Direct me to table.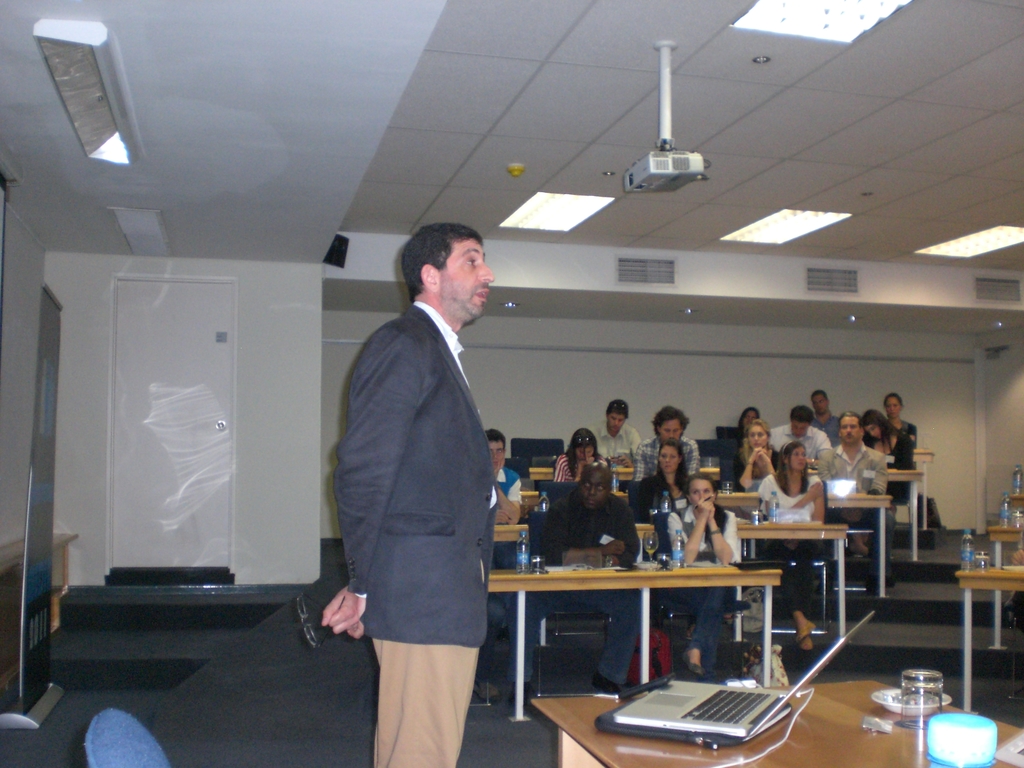
Direction: rect(491, 523, 845, 641).
